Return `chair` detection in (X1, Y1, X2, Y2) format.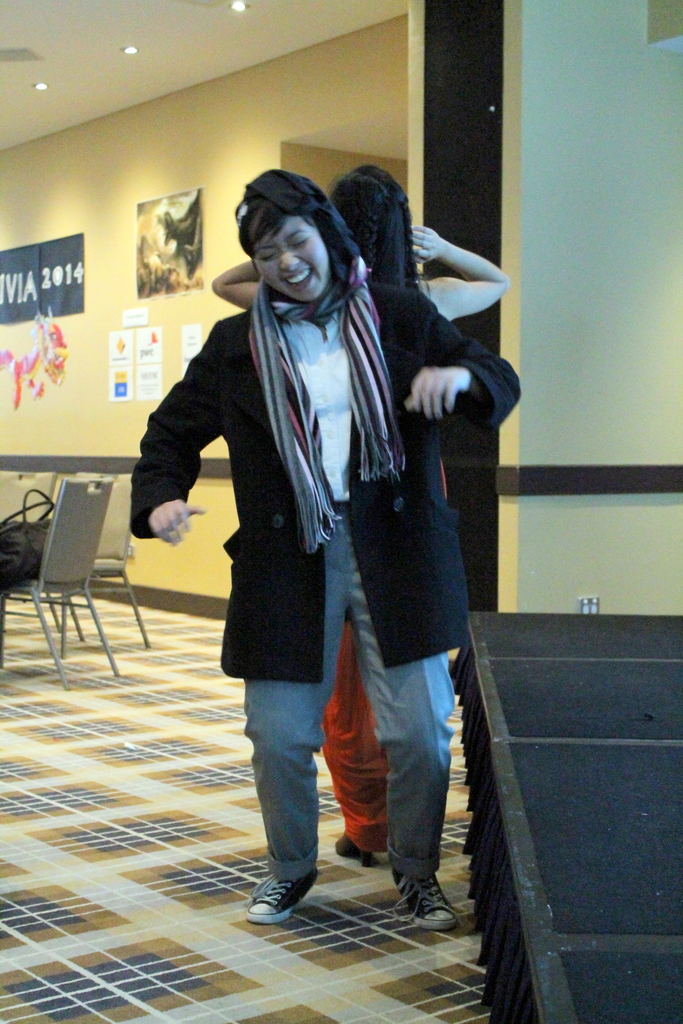
(0, 471, 59, 634).
